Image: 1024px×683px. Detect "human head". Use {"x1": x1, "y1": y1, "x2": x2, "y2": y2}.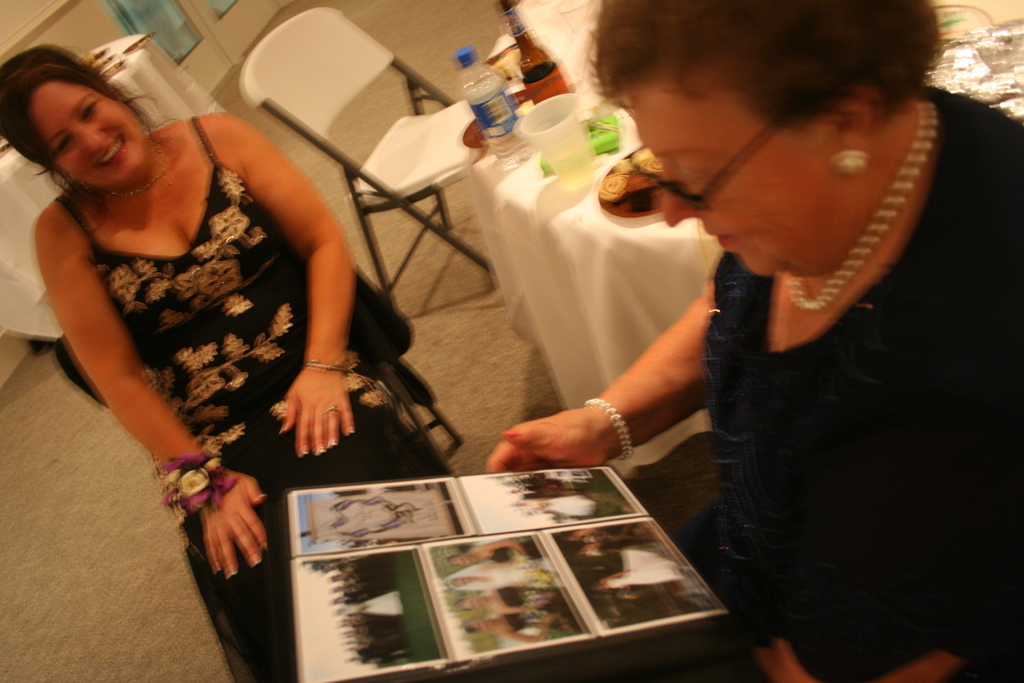
{"x1": 1, "y1": 46, "x2": 152, "y2": 184}.
